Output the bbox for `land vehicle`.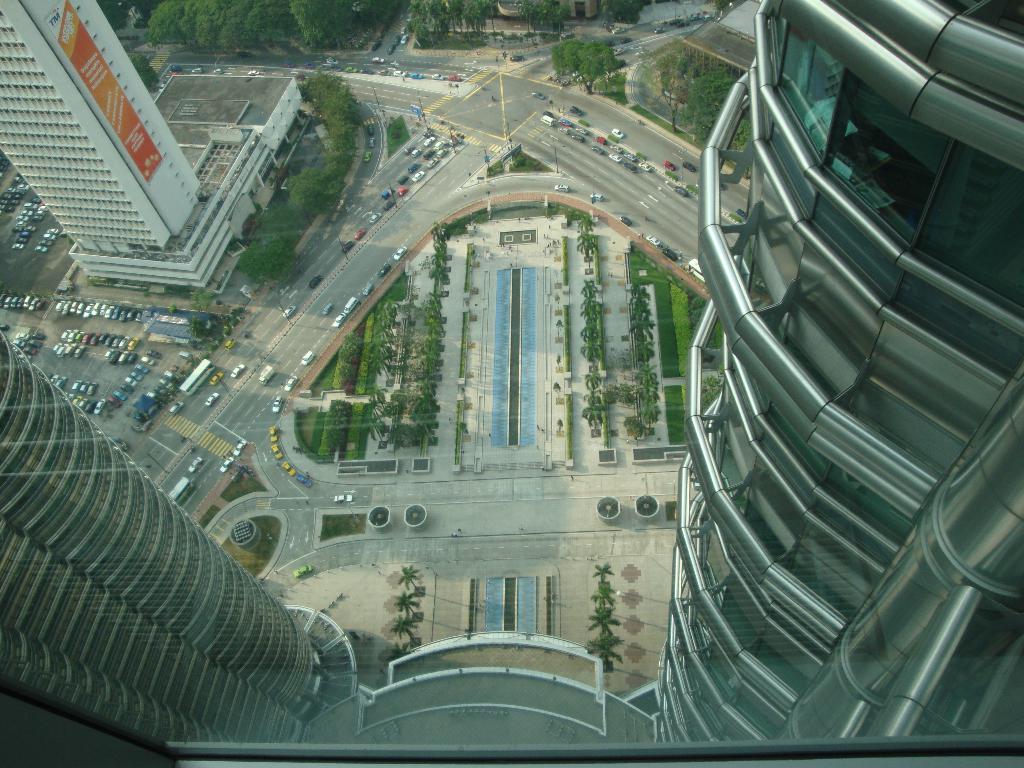
box=[372, 138, 373, 143].
